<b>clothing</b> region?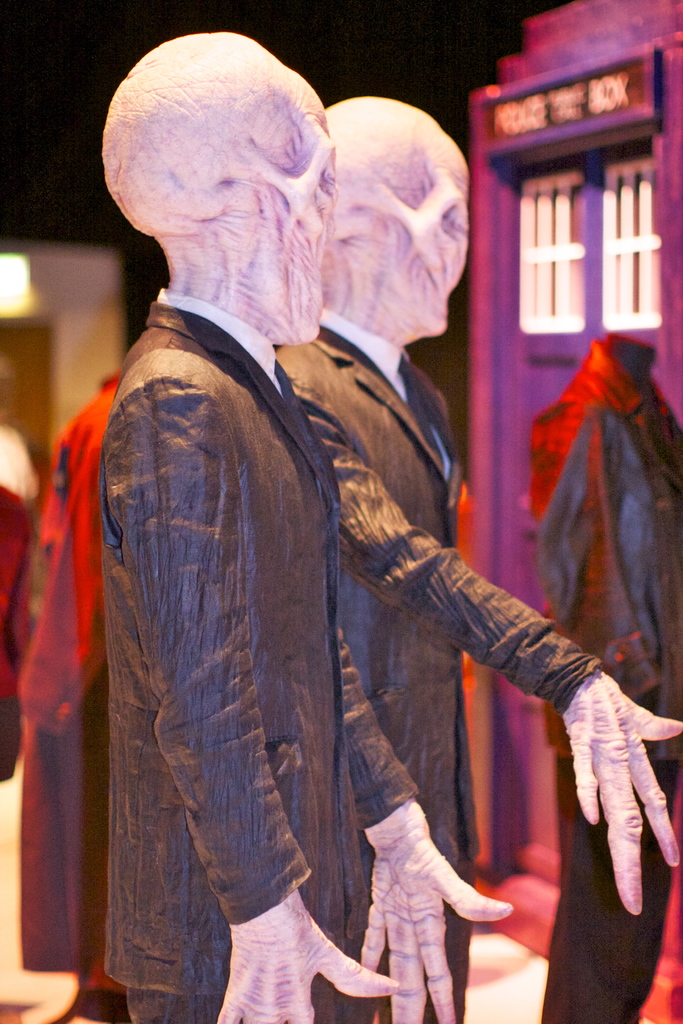
[100, 290, 417, 997]
